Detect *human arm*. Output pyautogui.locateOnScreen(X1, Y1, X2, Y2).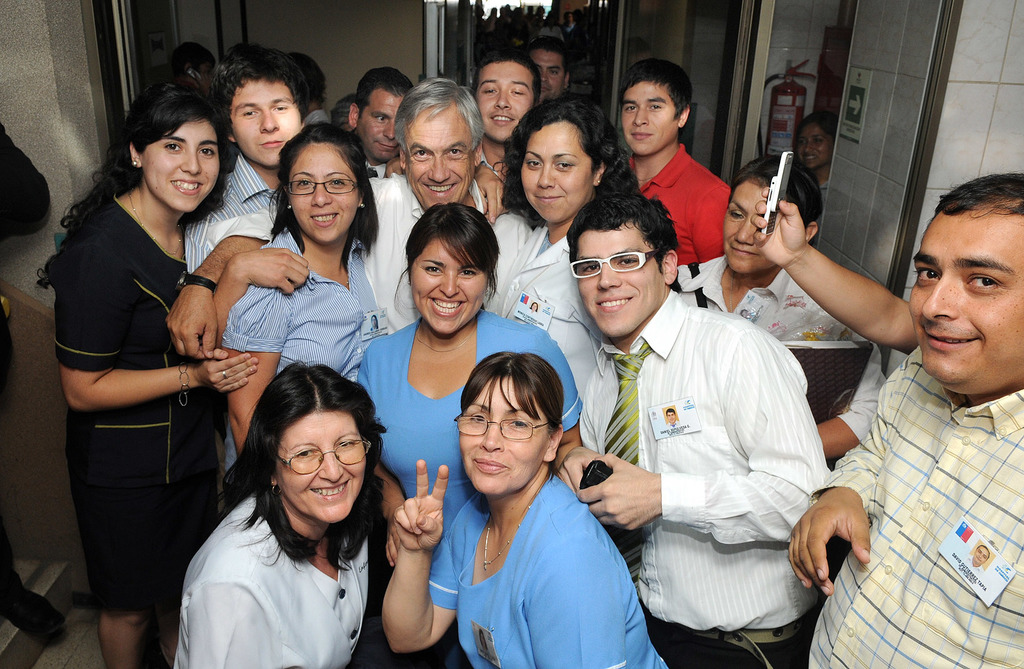
pyautogui.locateOnScreen(63, 250, 257, 413).
